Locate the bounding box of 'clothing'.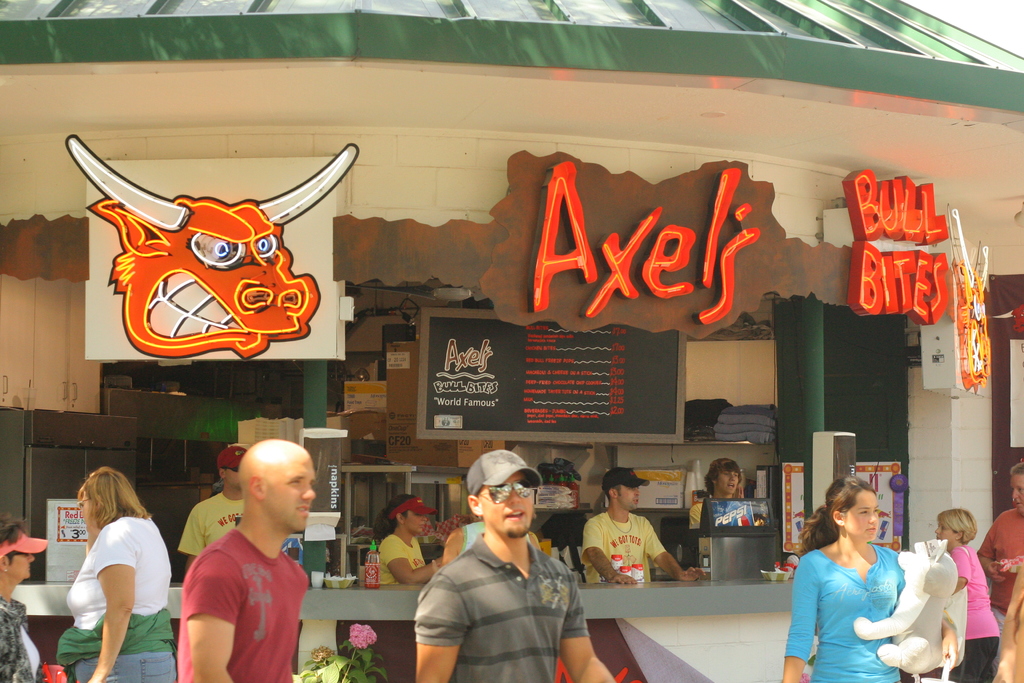
Bounding box: detection(380, 523, 428, 577).
